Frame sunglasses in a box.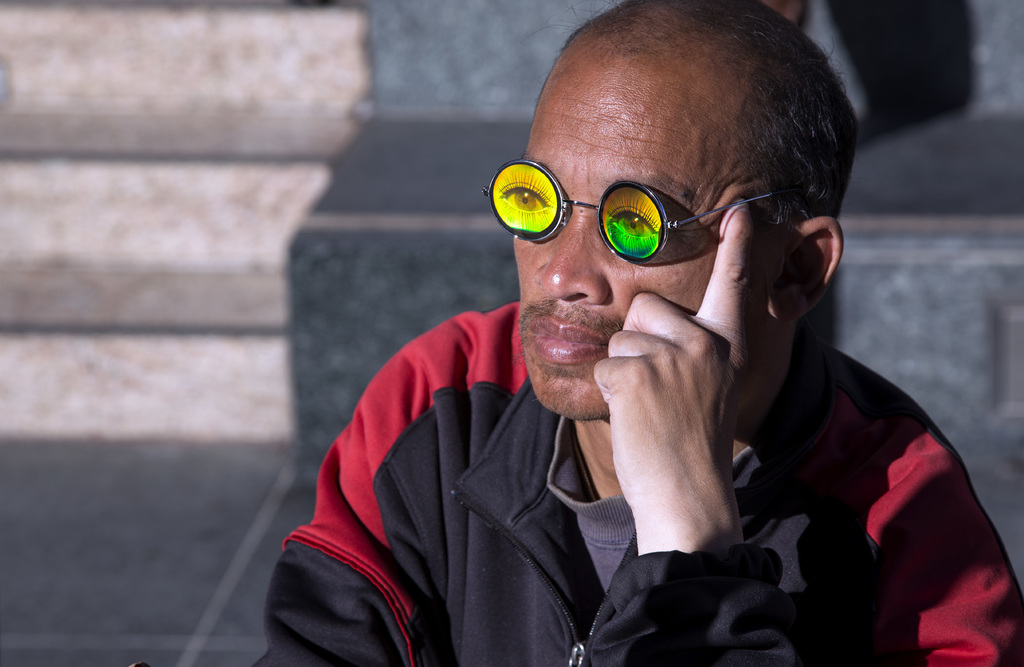
x1=483, y1=159, x2=774, y2=265.
